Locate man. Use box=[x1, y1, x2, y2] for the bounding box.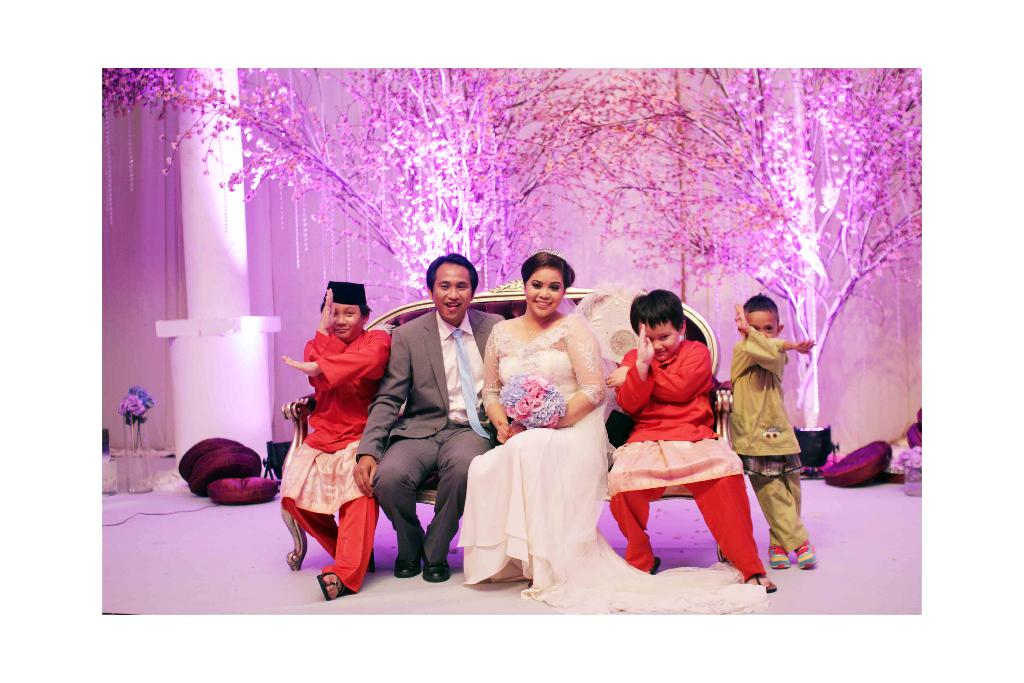
box=[348, 254, 510, 581].
